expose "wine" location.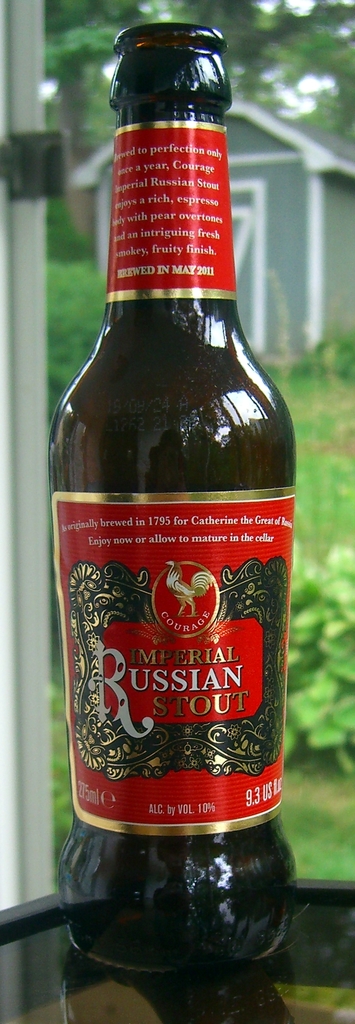
Exposed at 44/38/290/941.
